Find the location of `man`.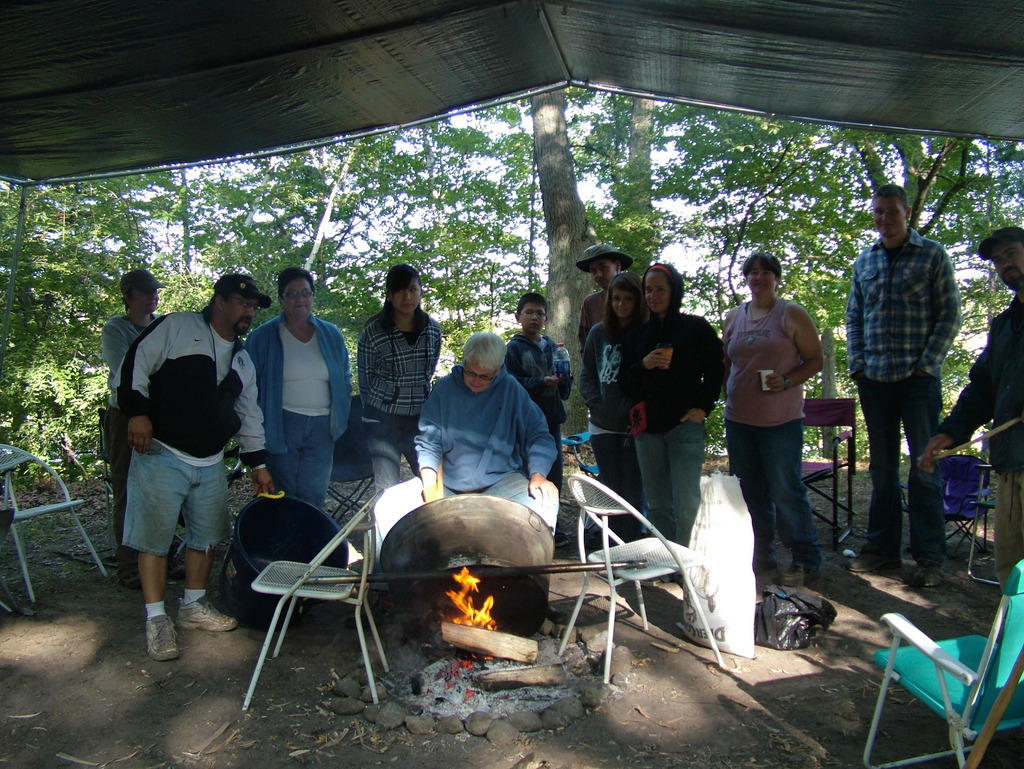
Location: region(104, 255, 275, 661).
